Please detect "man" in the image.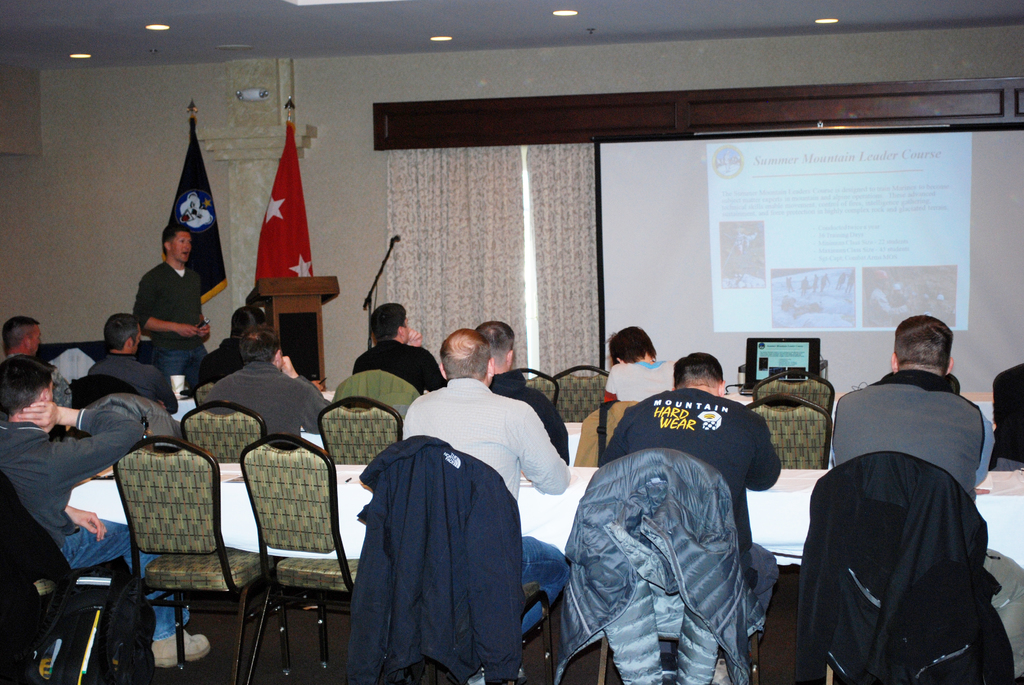
(left=479, top=320, right=566, bottom=441).
